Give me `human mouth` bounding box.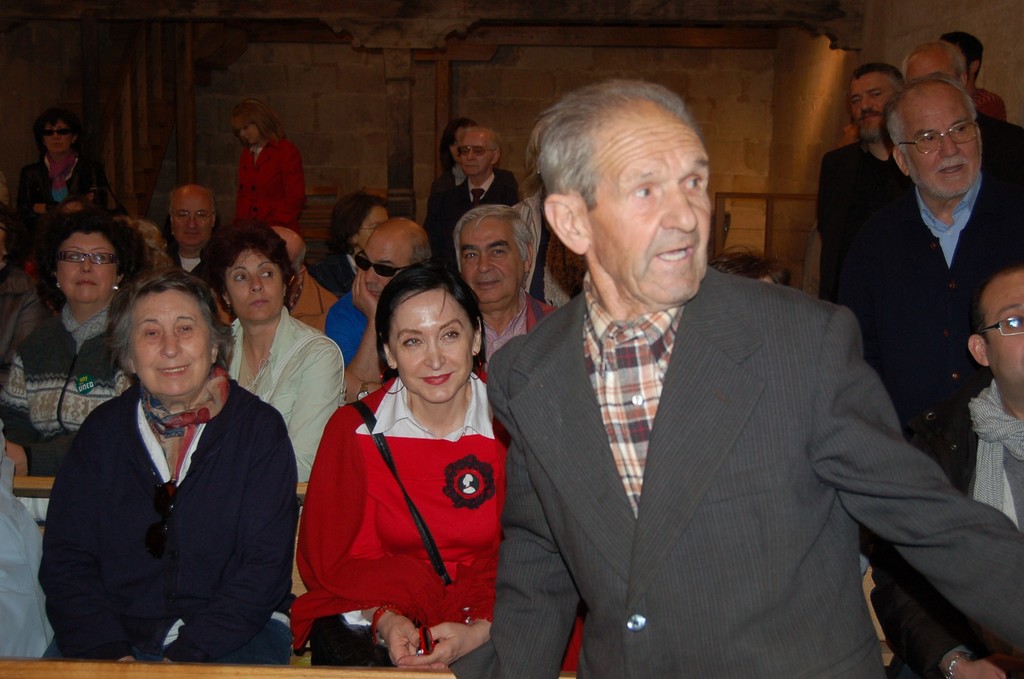
<box>419,373,449,386</box>.
